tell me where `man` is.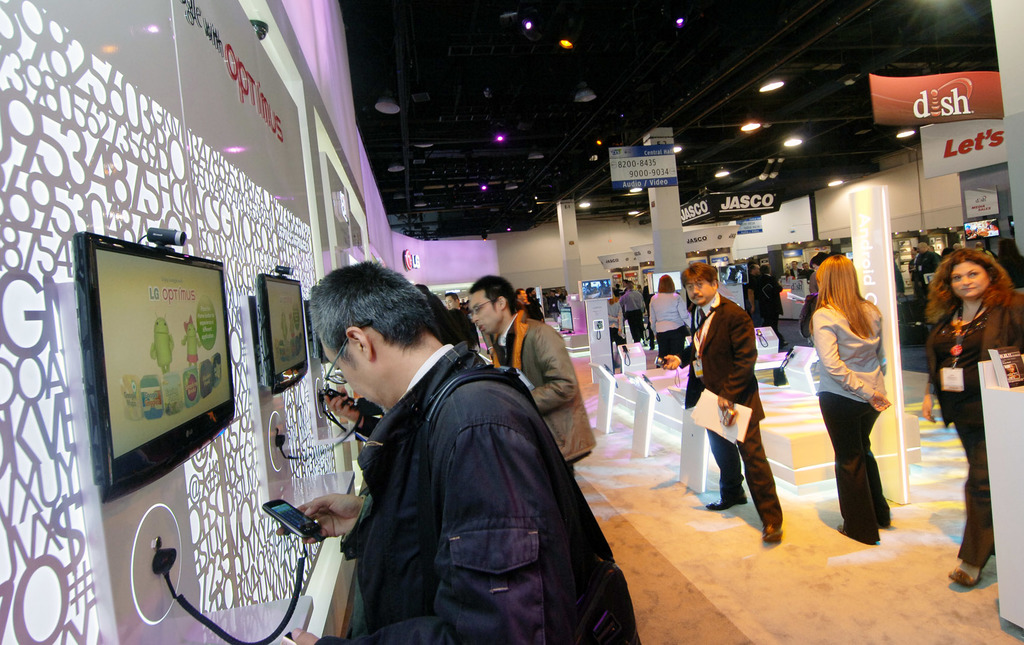
`man` is at 798 260 814 282.
